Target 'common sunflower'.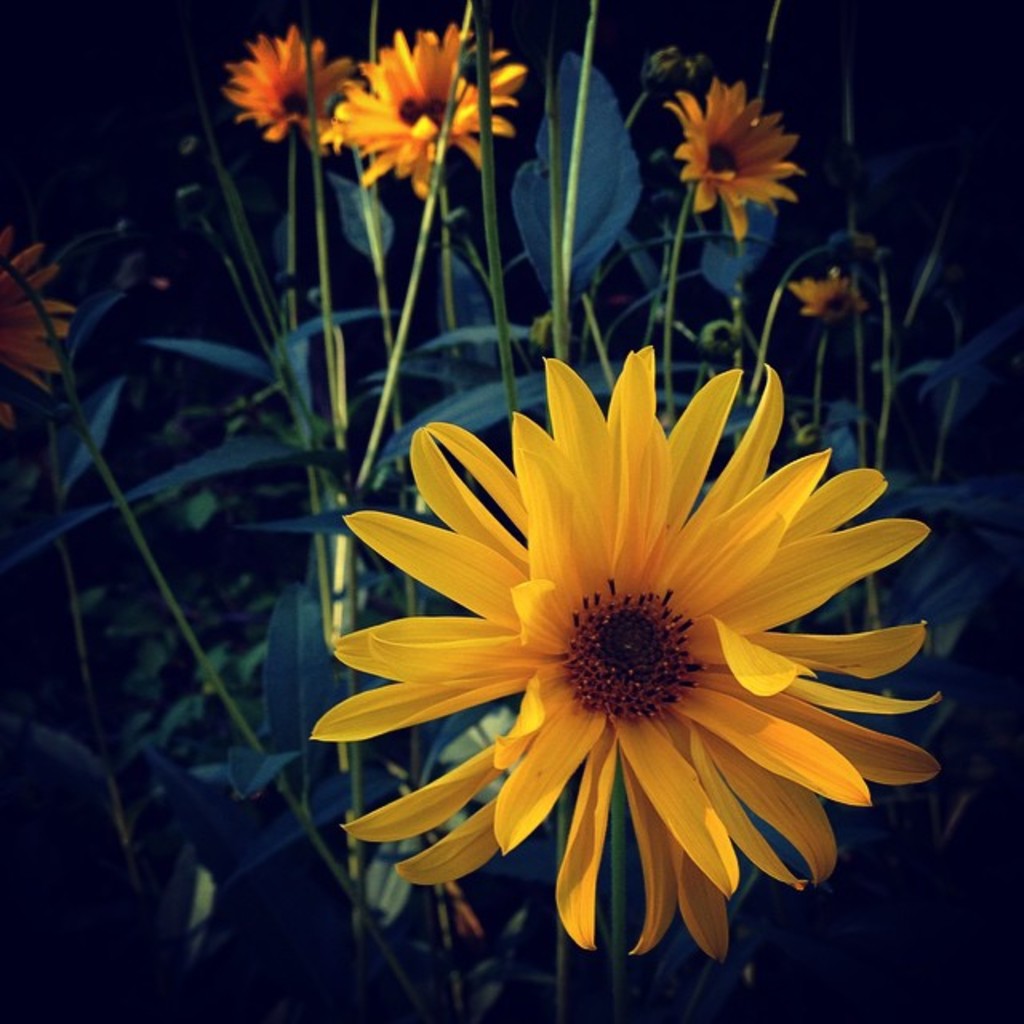
Target region: x1=232 y1=34 x2=350 y2=146.
